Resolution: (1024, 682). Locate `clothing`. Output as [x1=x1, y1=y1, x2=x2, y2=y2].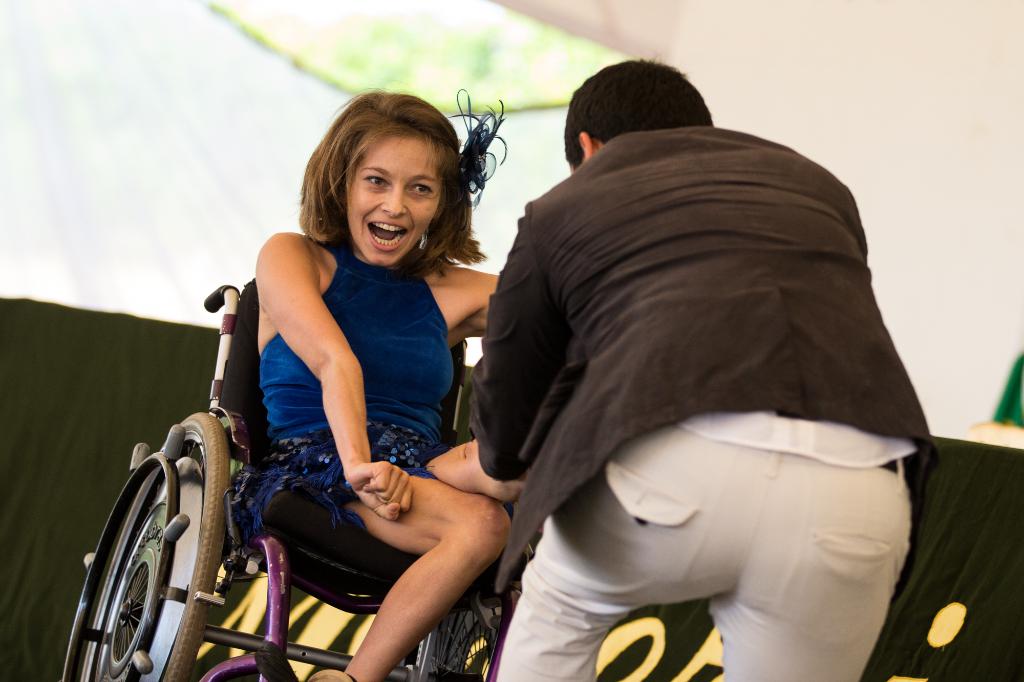
[x1=221, y1=225, x2=468, y2=536].
